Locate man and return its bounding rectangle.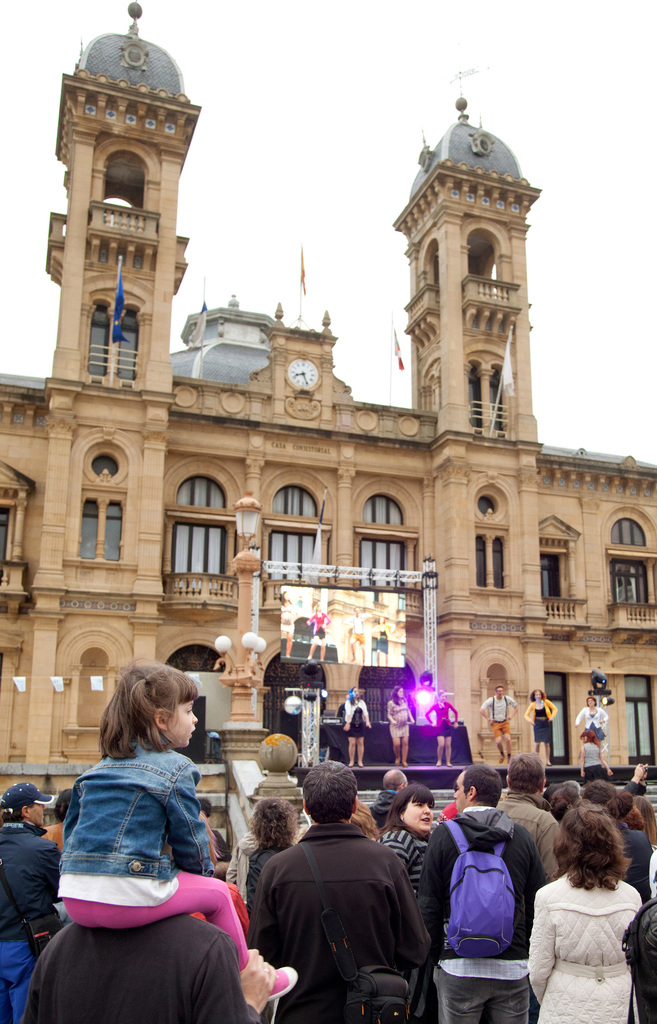
0:781:63:1023.
